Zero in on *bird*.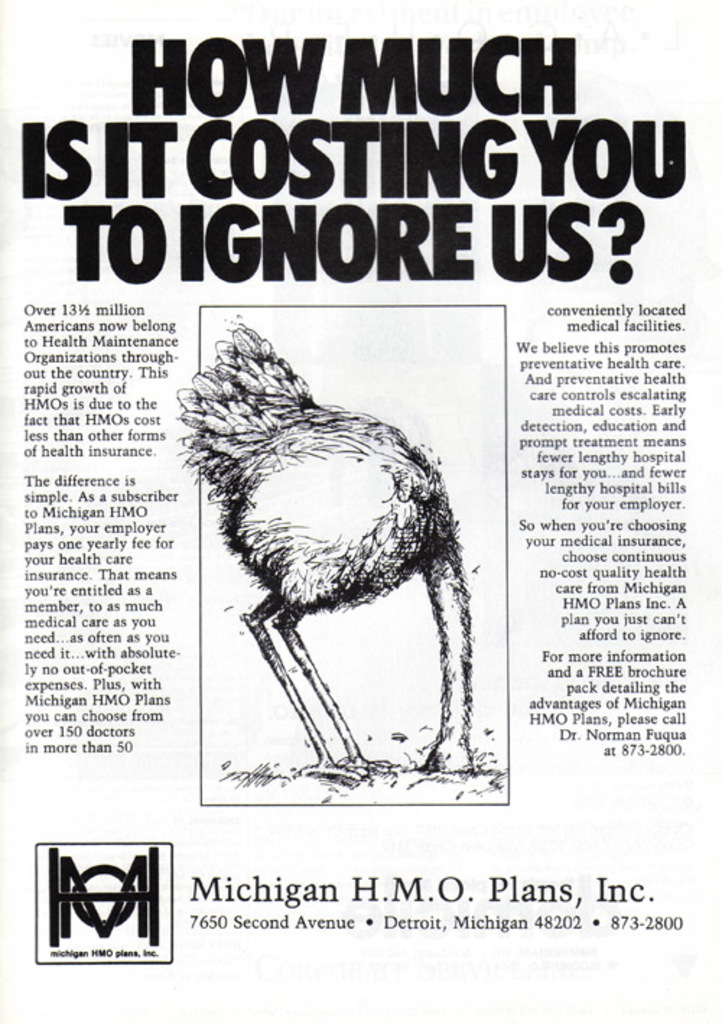
Zeroed in: box=[179, 326, 492, 747].
